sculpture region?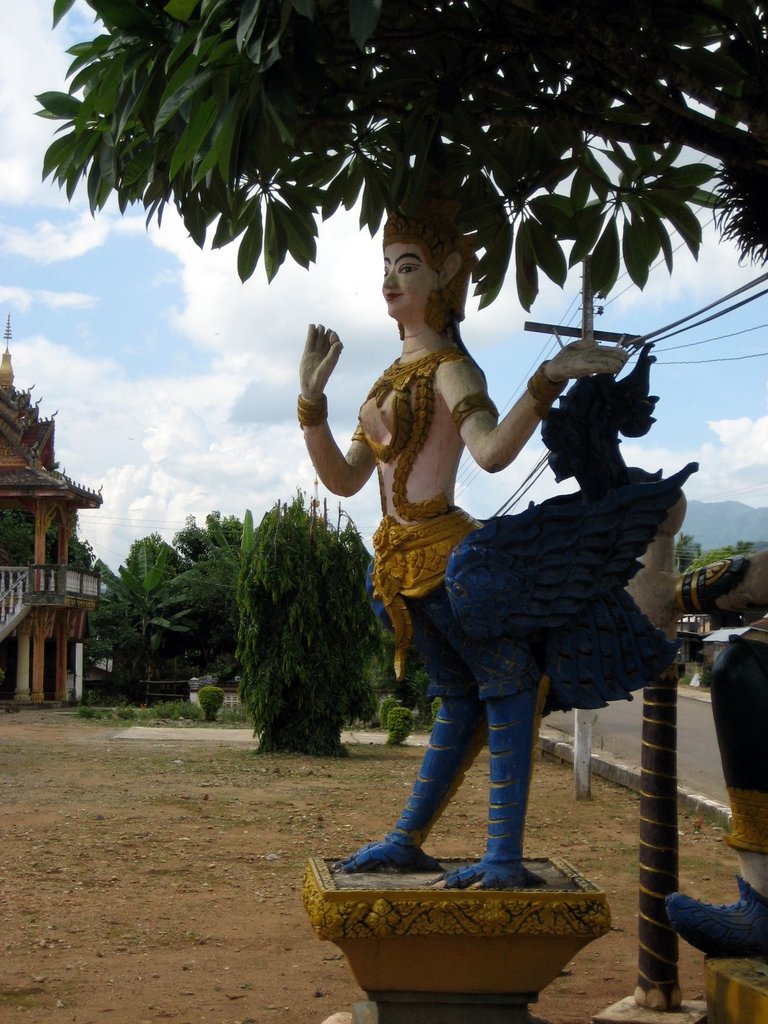
[x1=304, y1=228, x2=671, y2=941]
